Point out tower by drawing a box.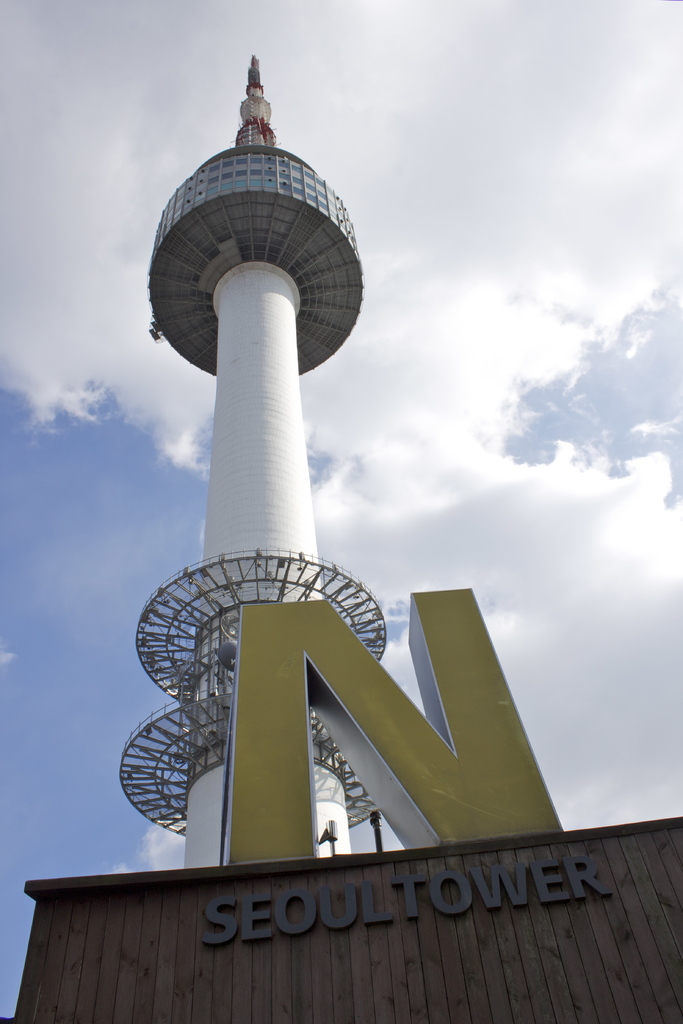
{"left": 114, "top": 49, "right": 395, "bottom": 874}.
